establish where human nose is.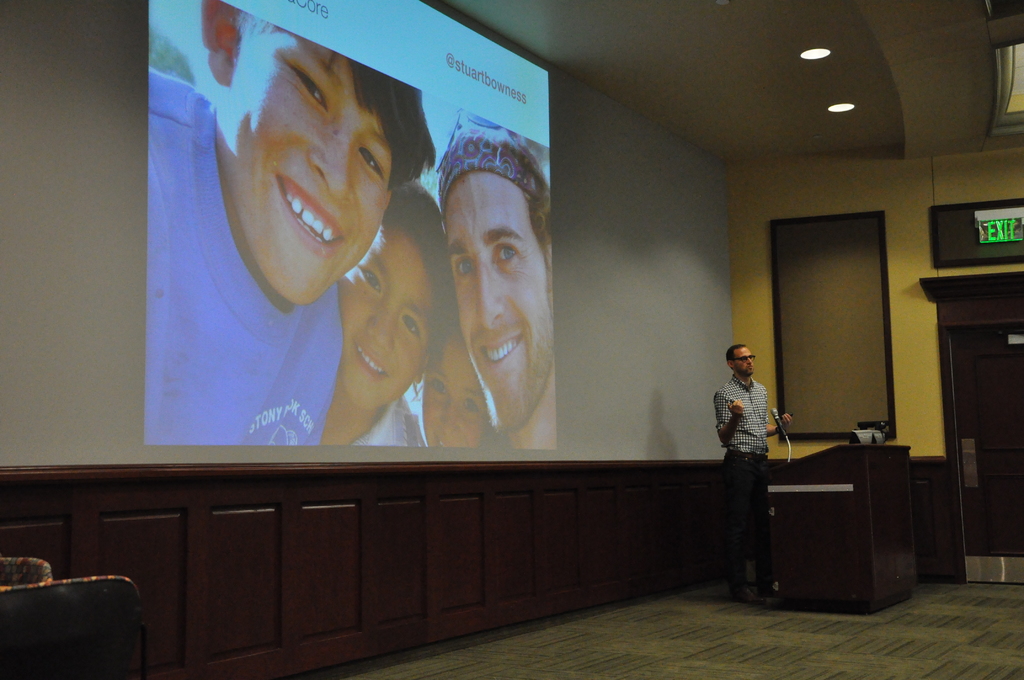
Established at [745,358,751,366].
